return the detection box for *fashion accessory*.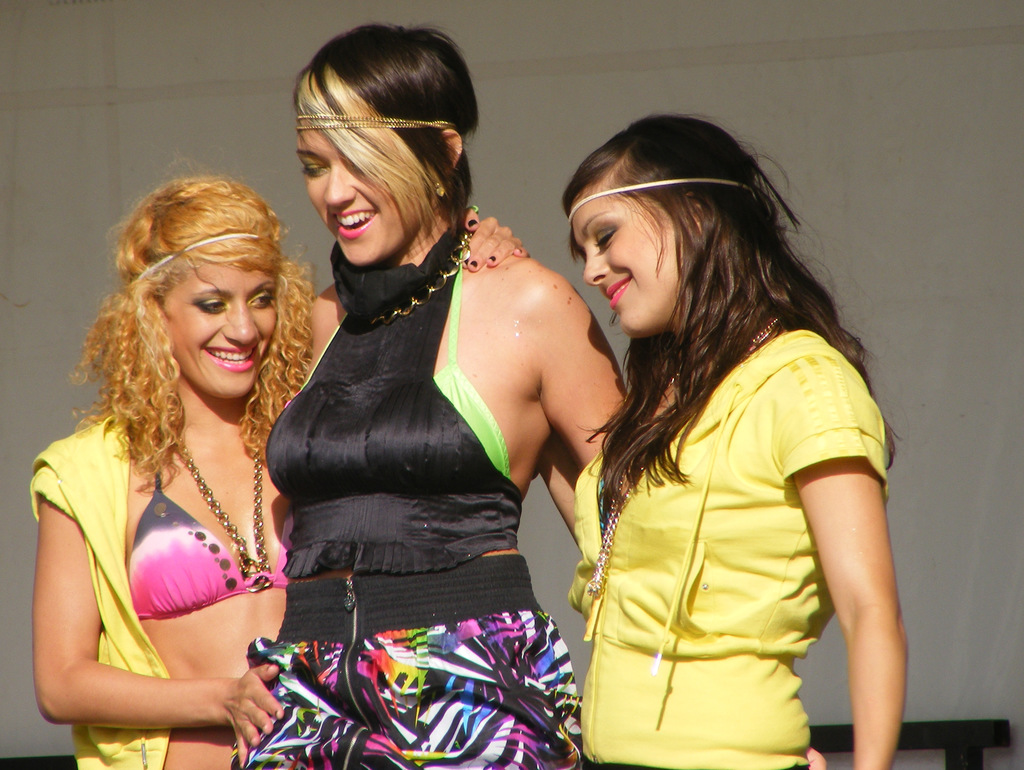
[x1=592, y1=321, x2=774, y2=600].
